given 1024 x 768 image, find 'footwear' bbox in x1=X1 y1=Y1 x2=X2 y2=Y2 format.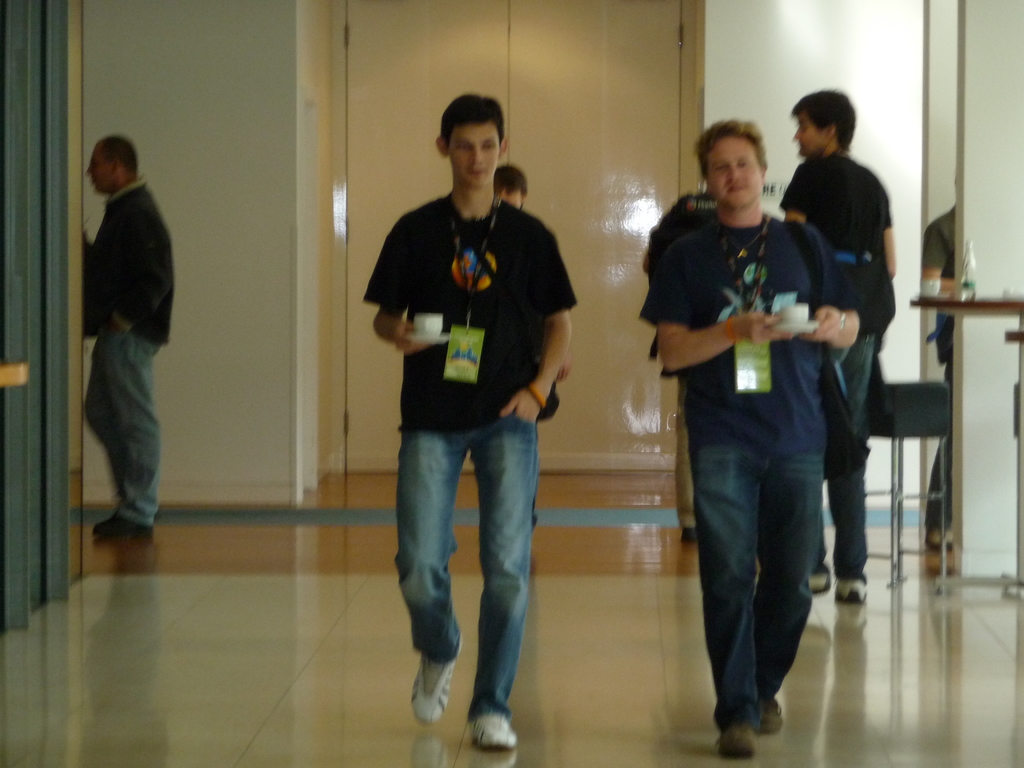
x1=723 y1=717 x2=750 y2=756.
